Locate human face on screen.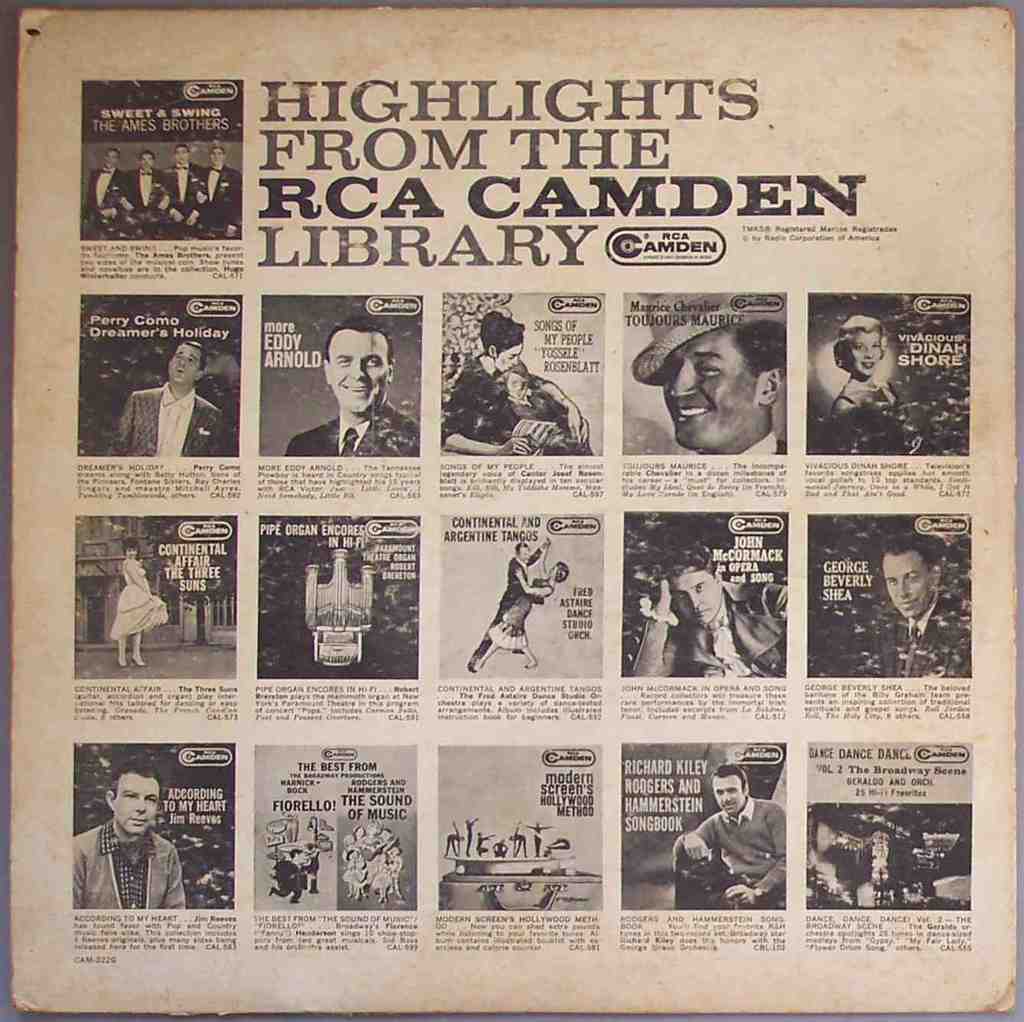
On screen at bbox=(883, 555, 932, 617).
